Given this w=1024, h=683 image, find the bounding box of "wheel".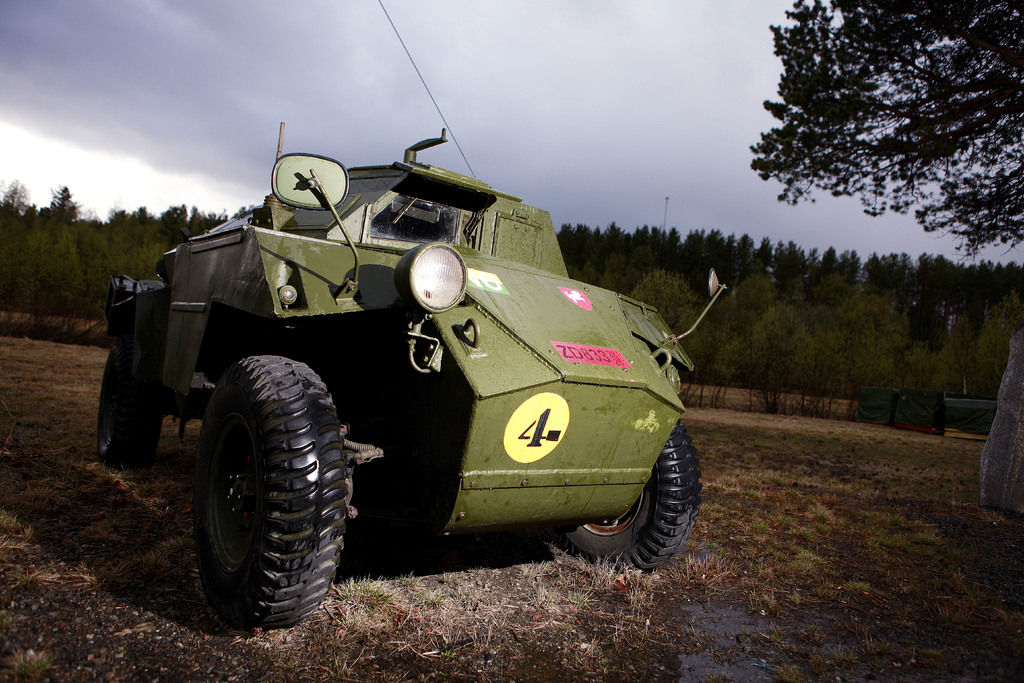
(left=97, top=278, right=164, bottom=465).
